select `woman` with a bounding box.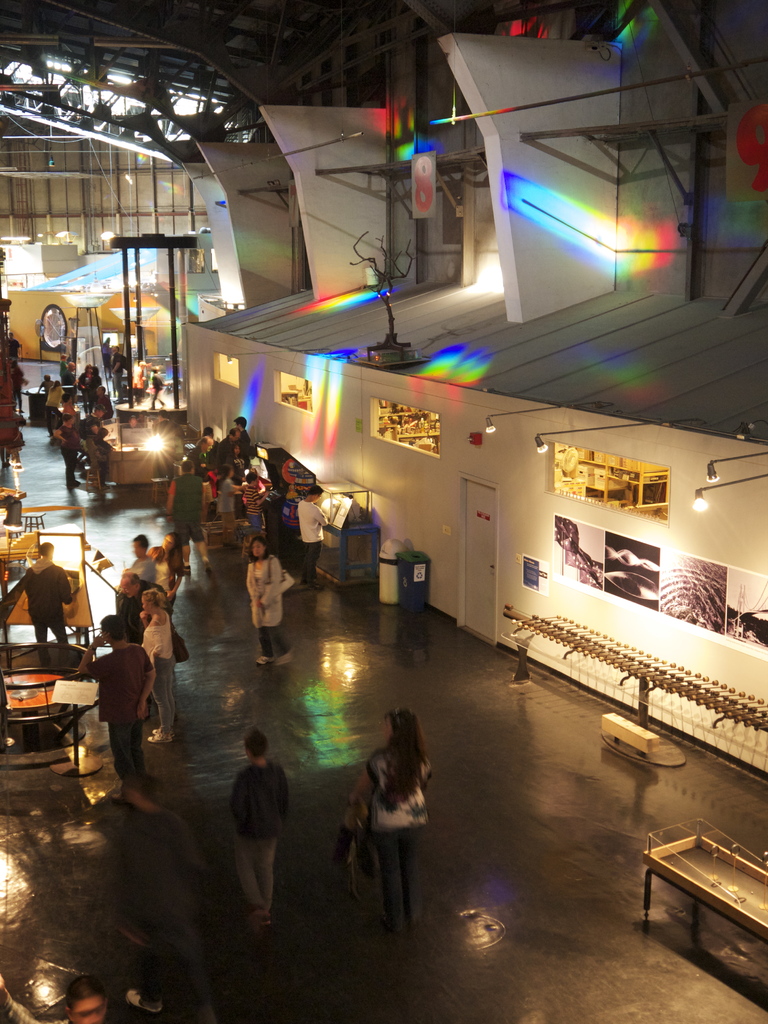
225 442 249 511.
